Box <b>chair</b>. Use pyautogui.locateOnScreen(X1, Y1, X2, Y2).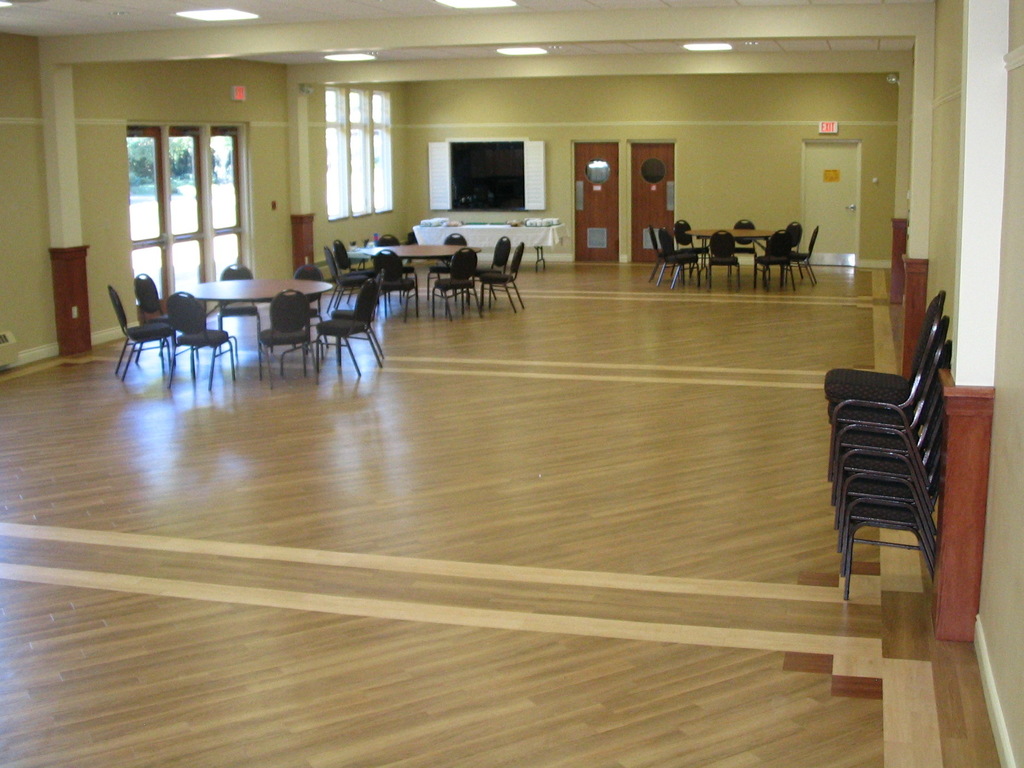
pyautogui.locateOnScreen(375, 252, 410, 314).
